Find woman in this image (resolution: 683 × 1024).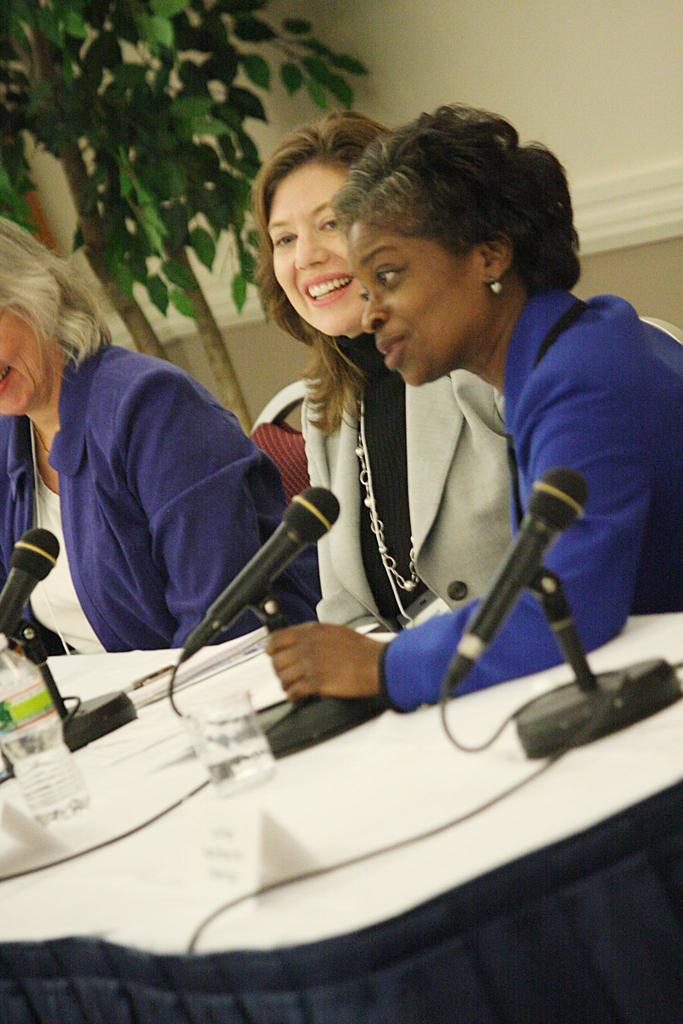
box(243, 109, 508, 639).
